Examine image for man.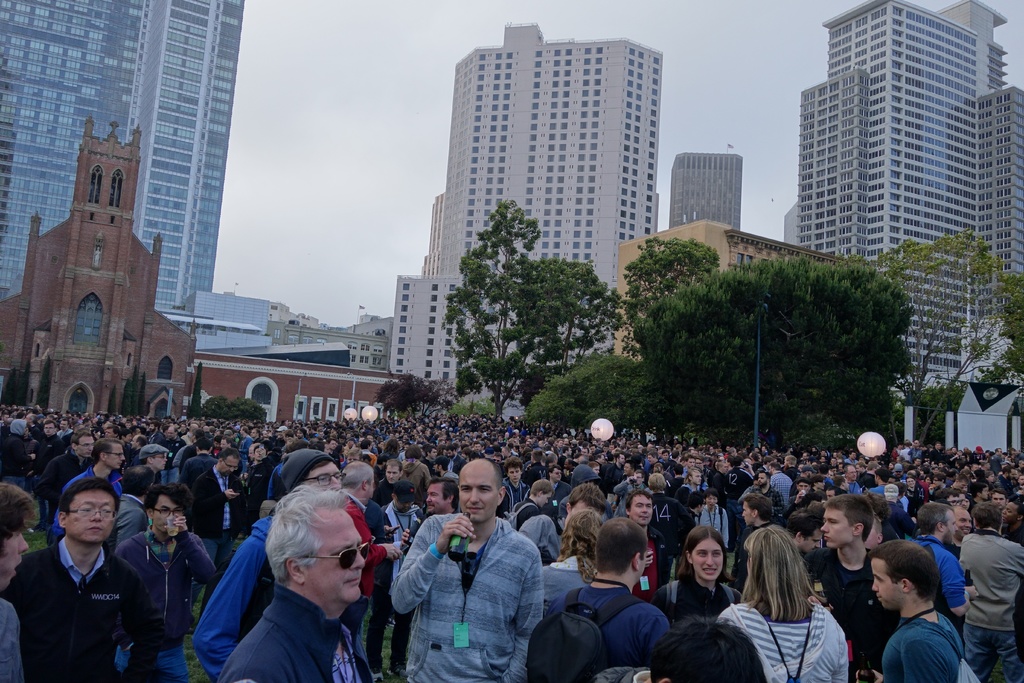
Examination result: BBox(760, 449, 767, 452).
